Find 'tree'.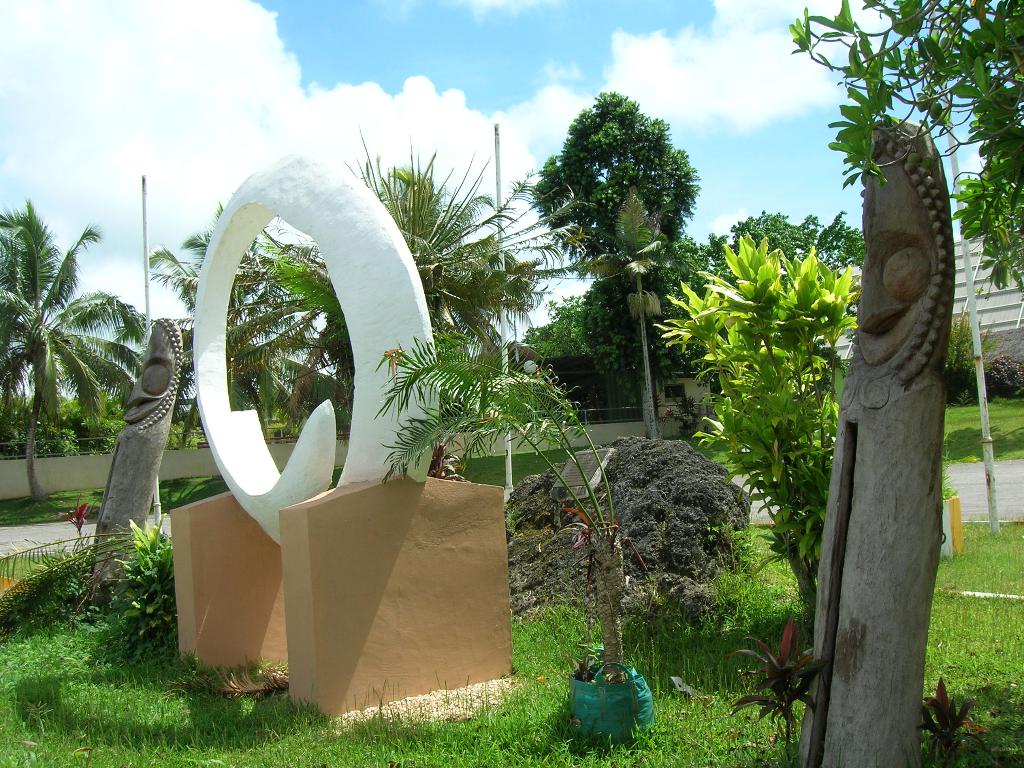
detection(790, 0, 1023, 310).
